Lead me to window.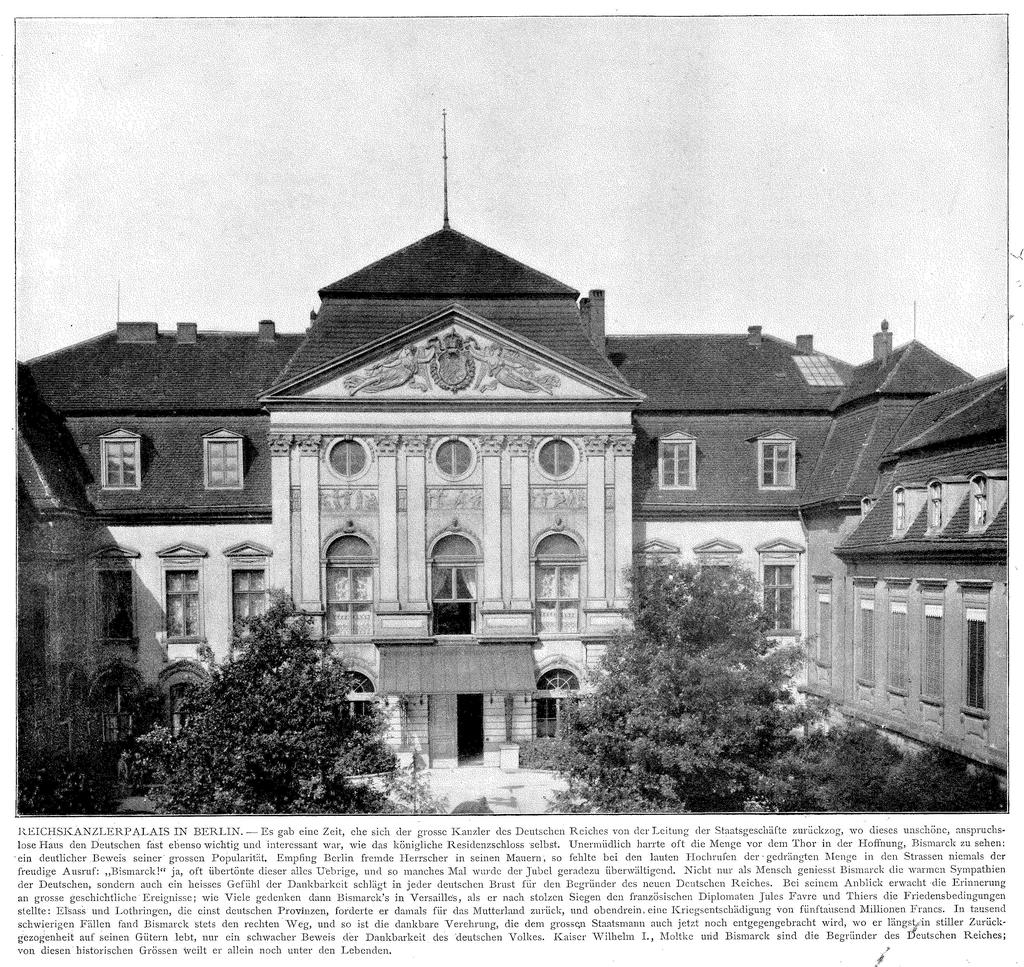
Lead to region(890, 484, 904, 541).
